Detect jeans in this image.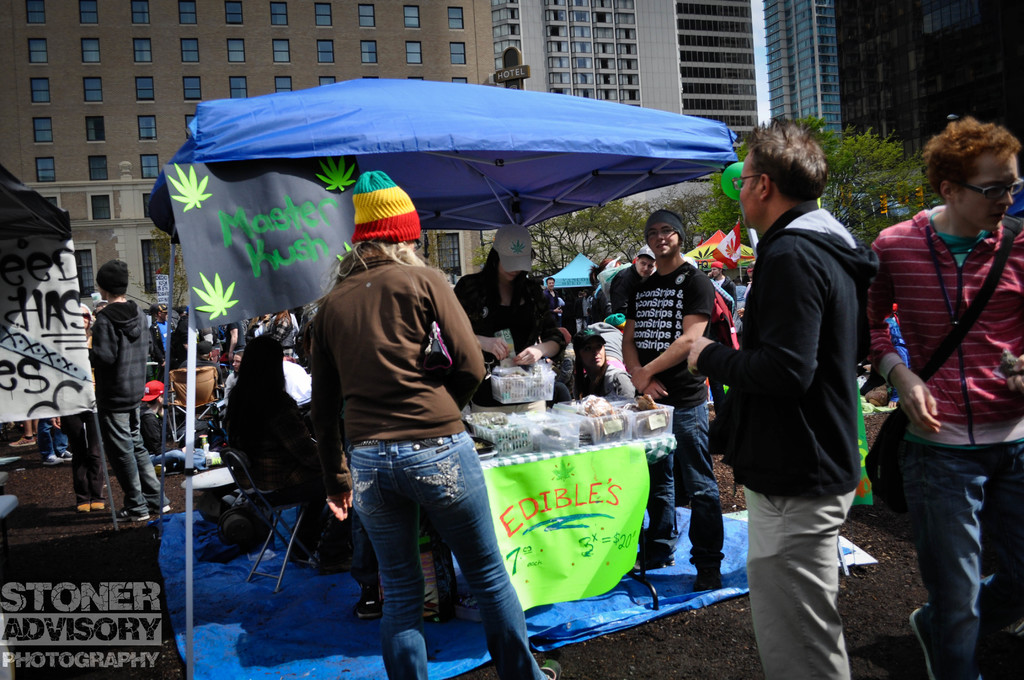
Detection: BBox(101, 413, 172, 525).
